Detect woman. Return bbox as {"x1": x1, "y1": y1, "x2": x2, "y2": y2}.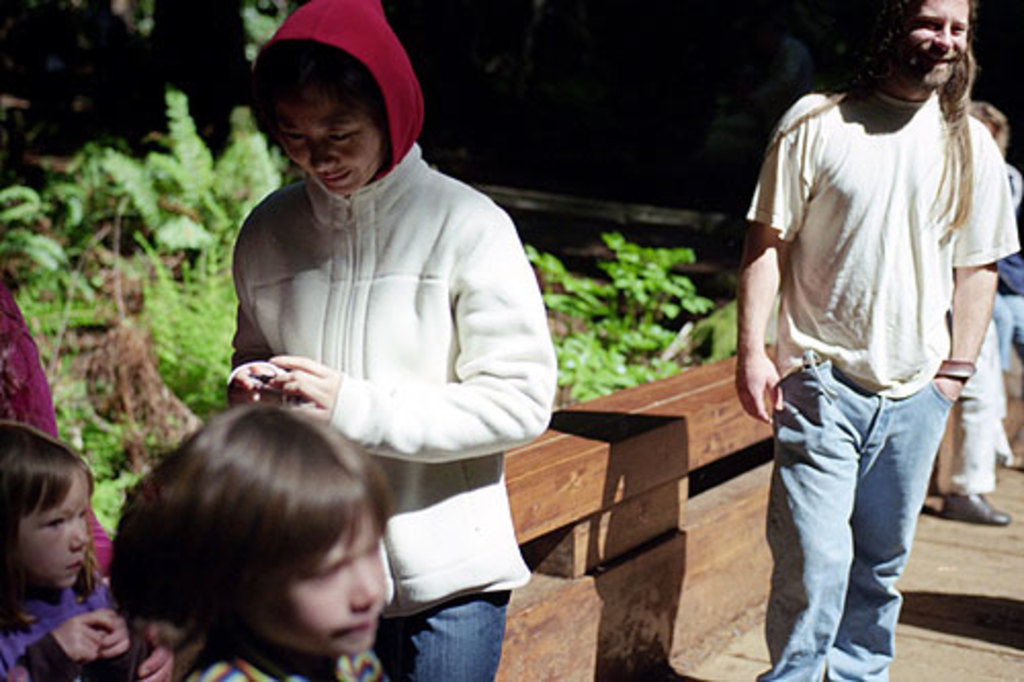
{"x1": 209, "y1": 4, "x2": 557, "y2": 680}.
